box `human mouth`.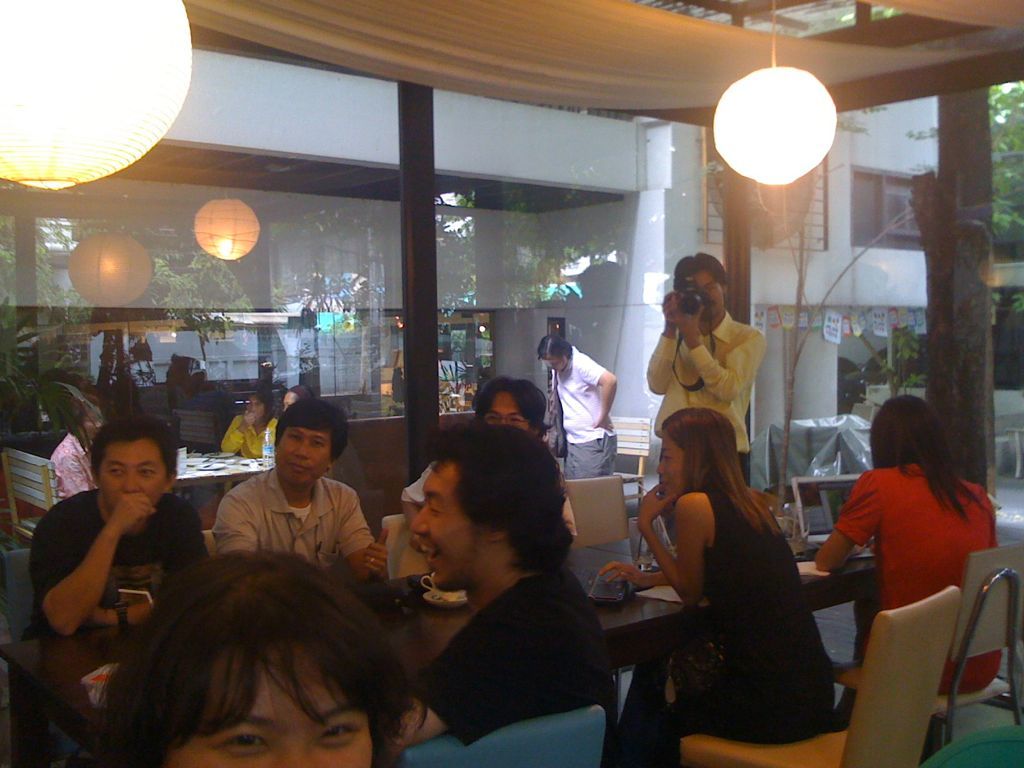
bbox(419, 539, 439, 566).
